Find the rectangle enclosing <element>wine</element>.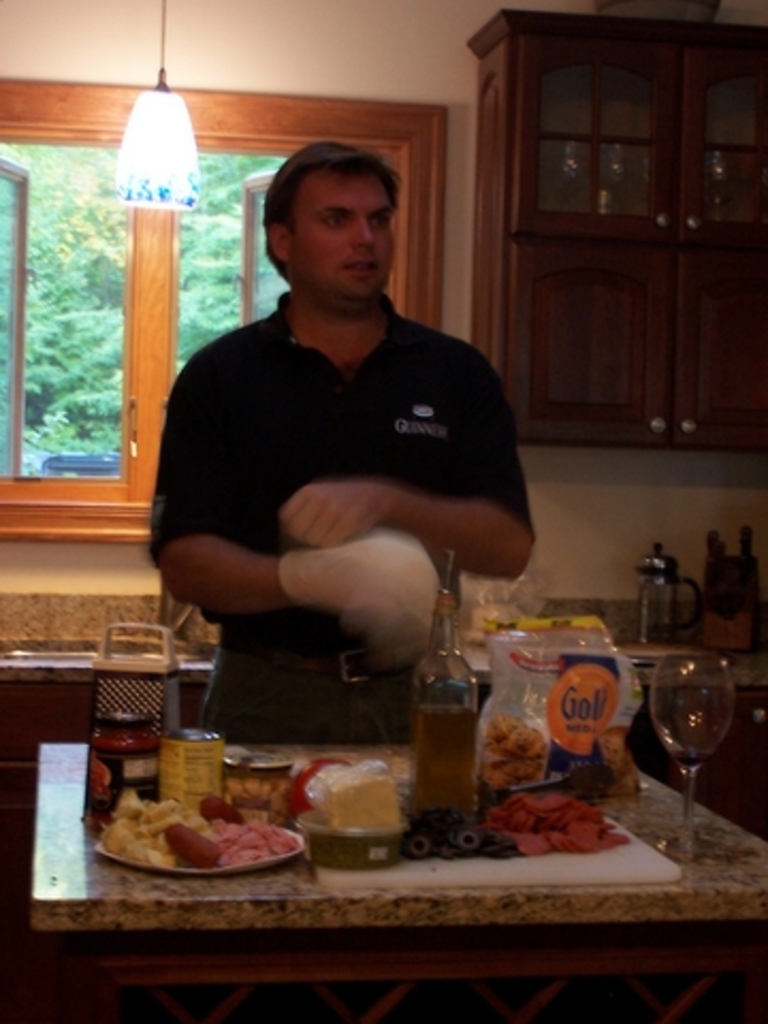
[left=403, top=580, right=489, bottom=847].
